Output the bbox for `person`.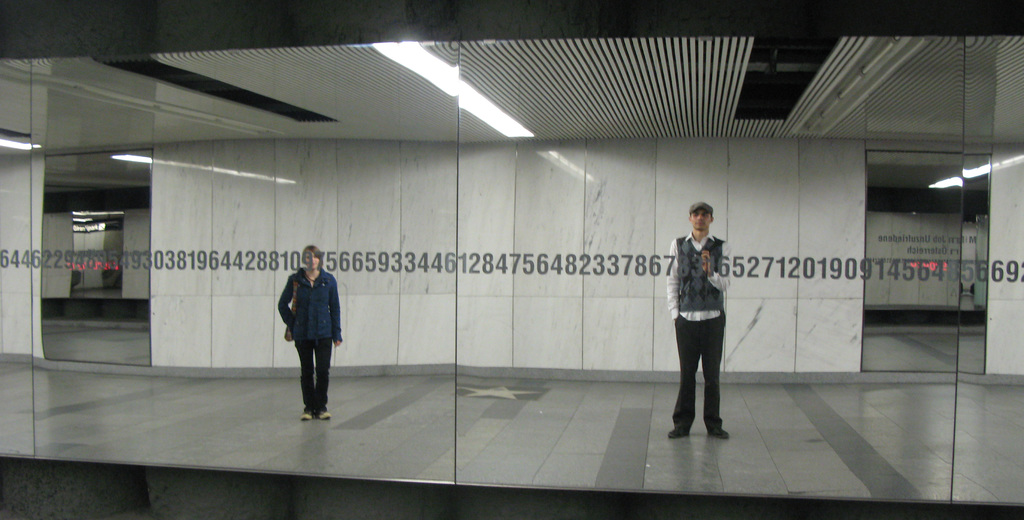
BBox(274, 239, 345, 421).
